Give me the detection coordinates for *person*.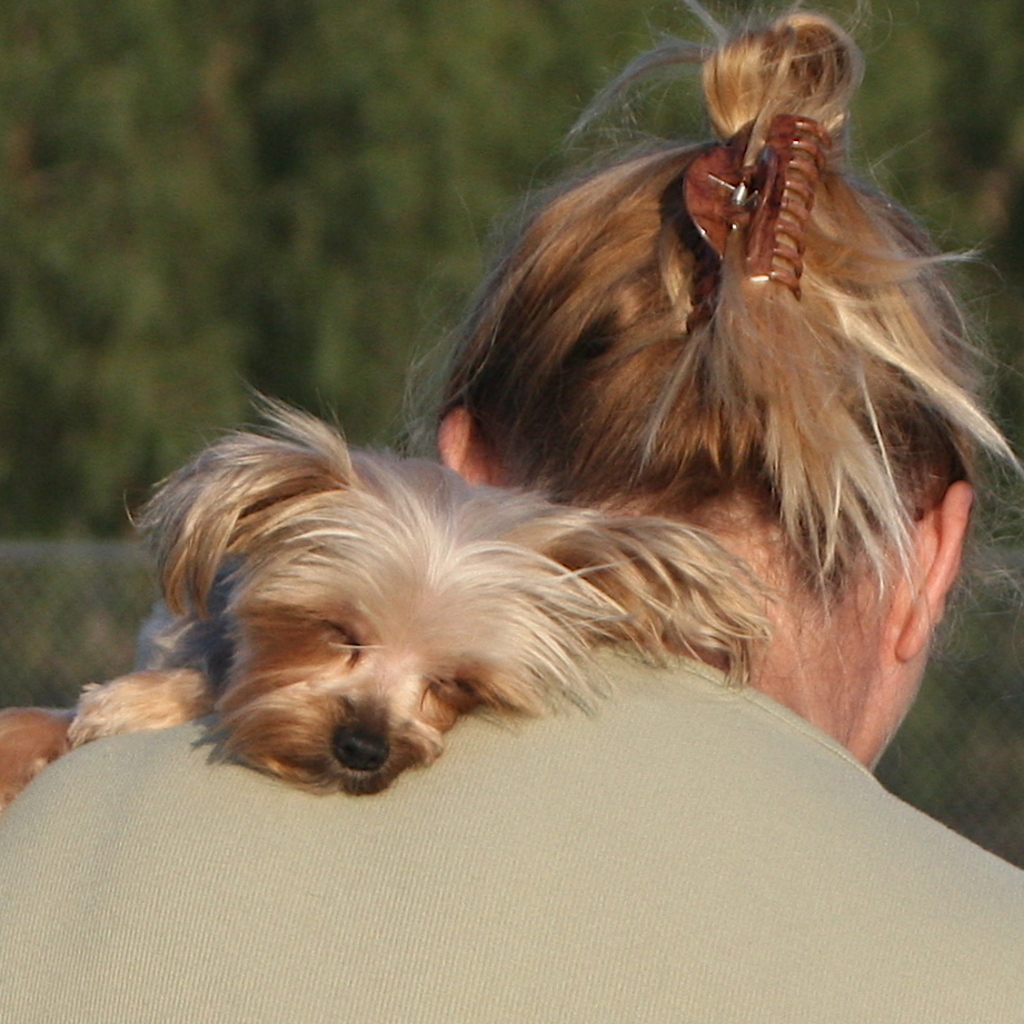
(x1=0, y1=0, x2=1023, y2=1023).
